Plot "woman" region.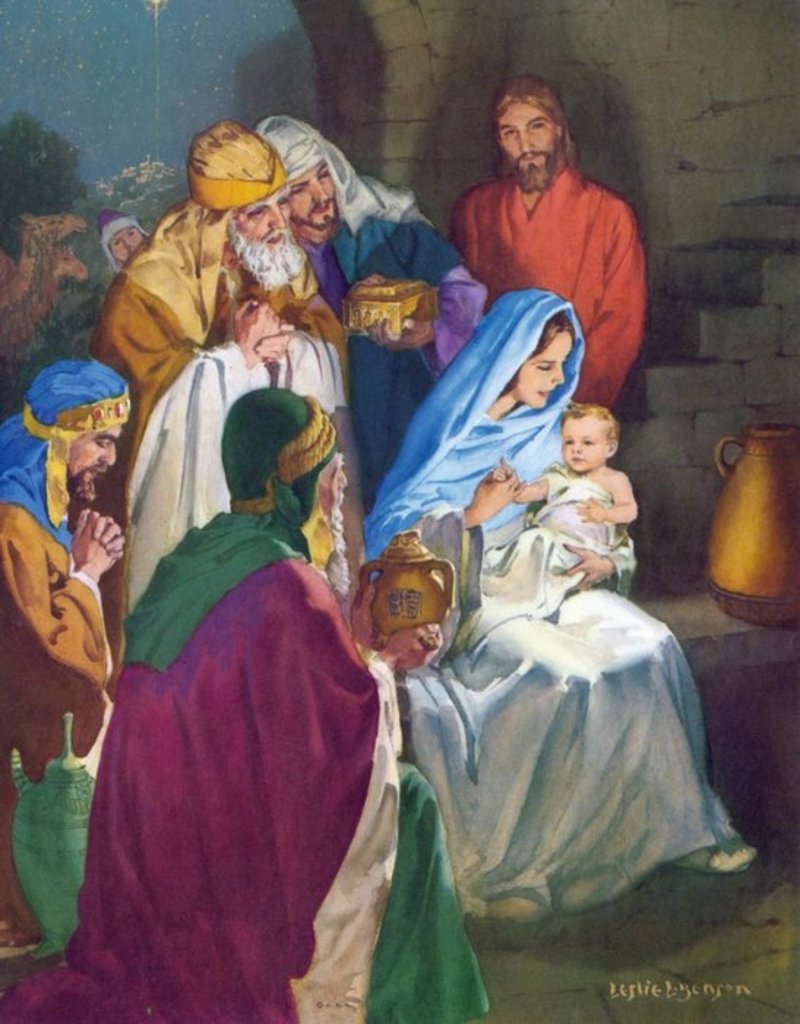
Plotted at BBox(347, 276, 758, 926).
